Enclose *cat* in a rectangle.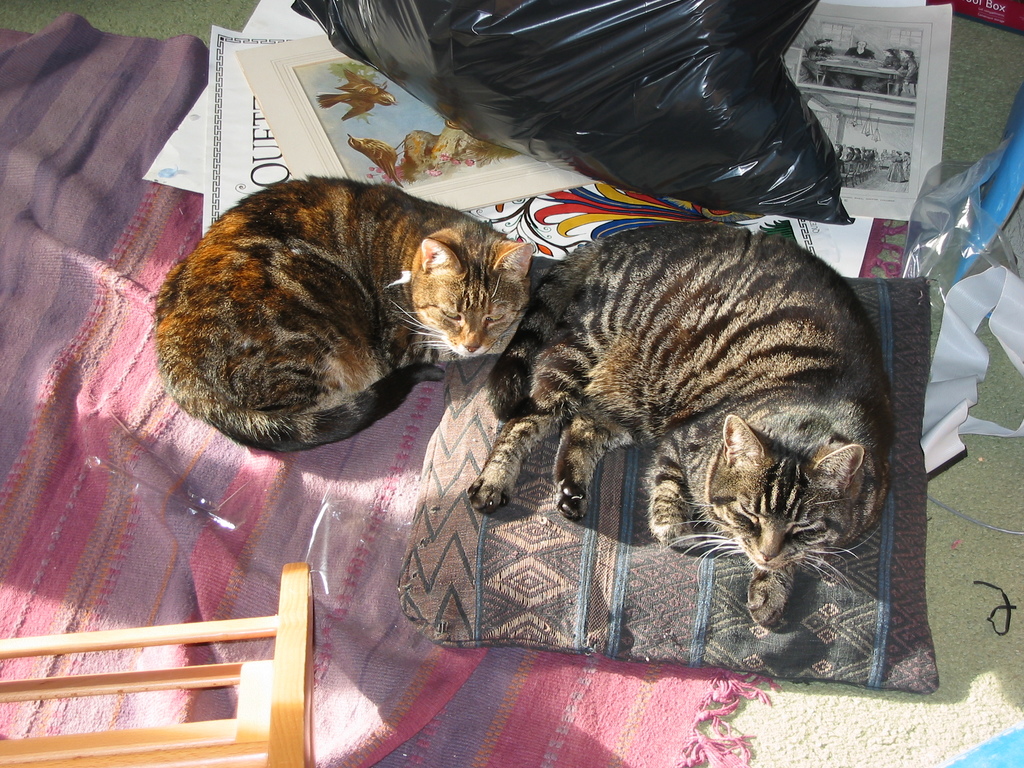
BBox(459, 218, 882, 623).
